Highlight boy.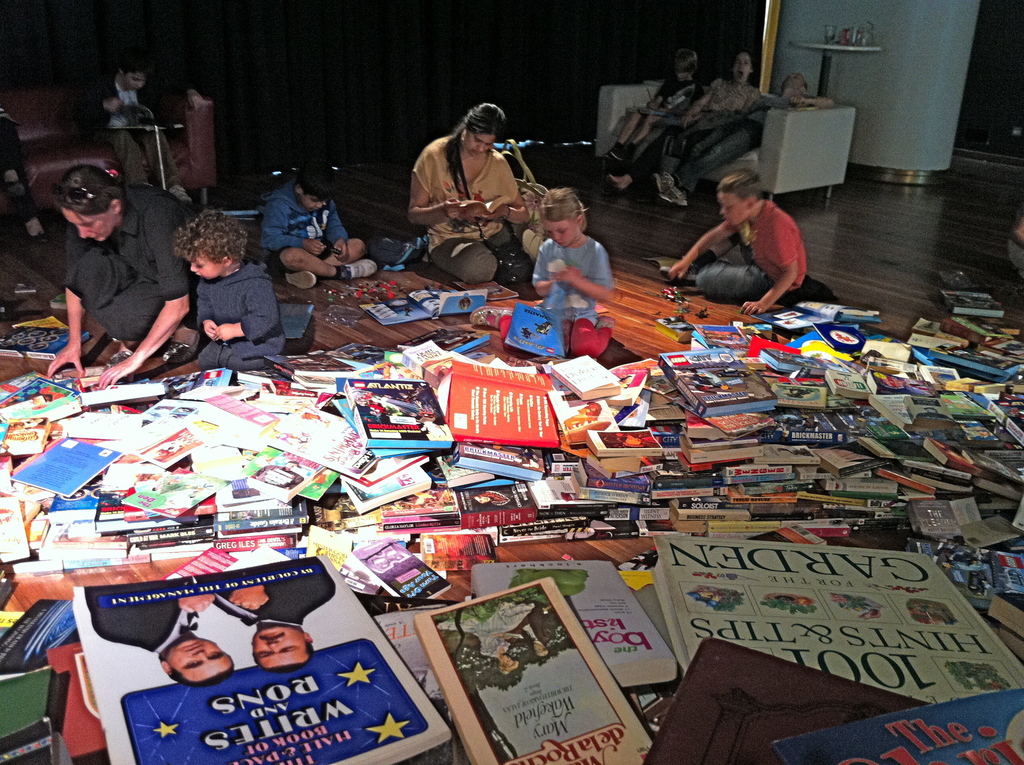
Highlighted region: [148,207,287,360].
